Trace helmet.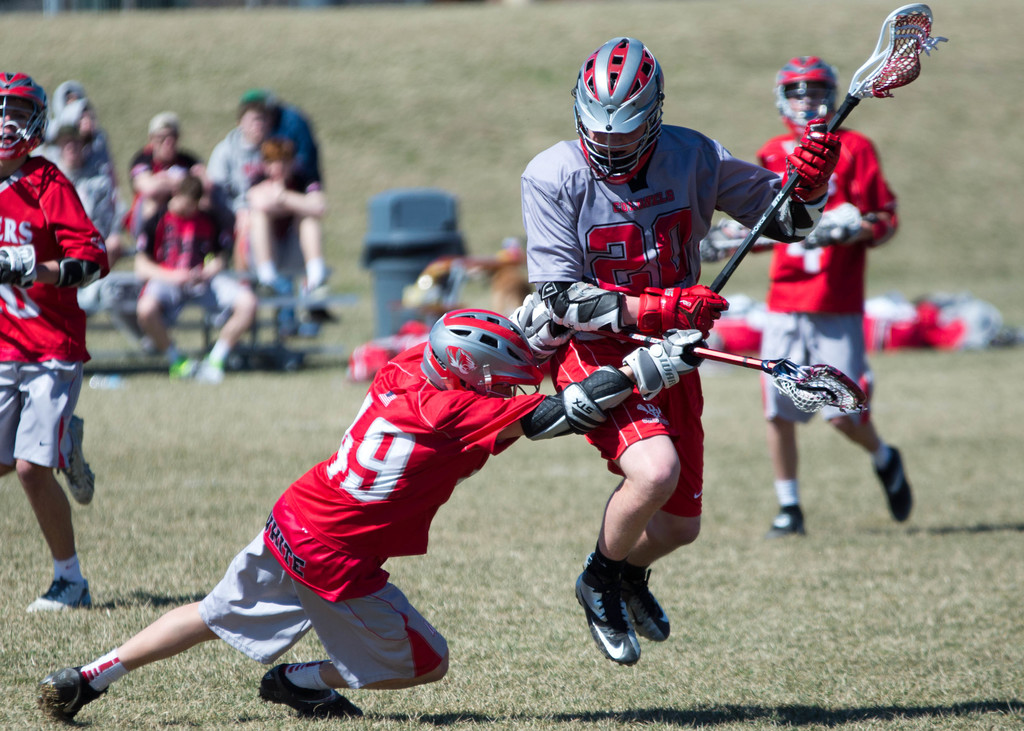
Traced to locate(426, 301, 534, 387).
